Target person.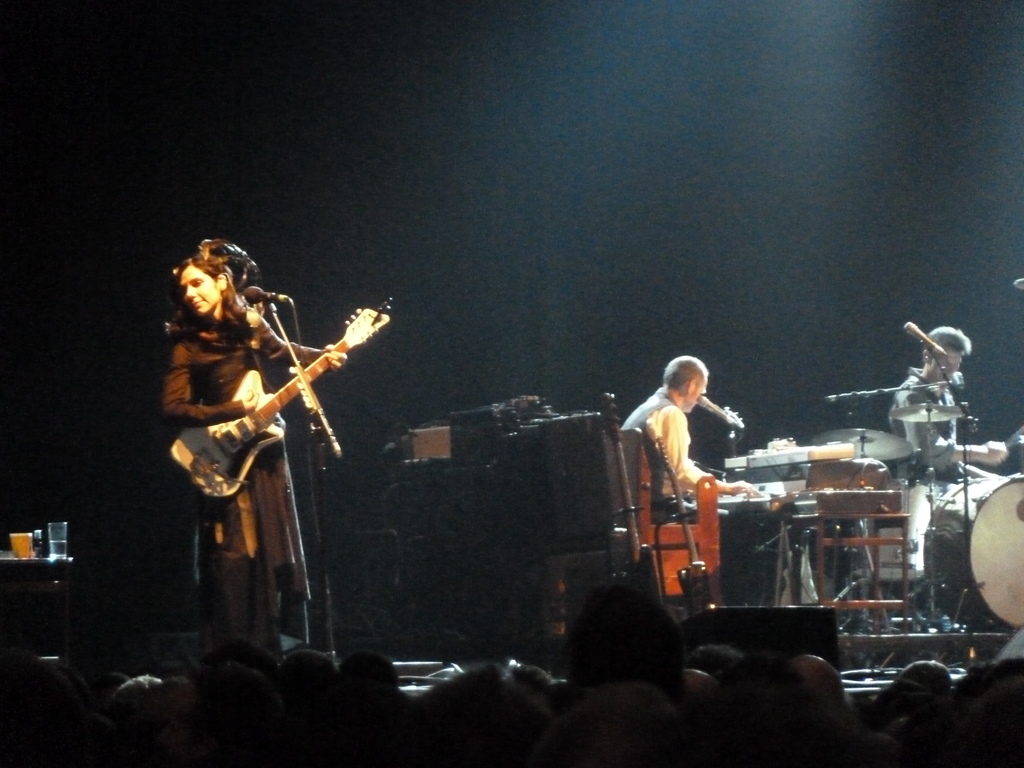
Target region: crop(314, 644, 420, 767).
